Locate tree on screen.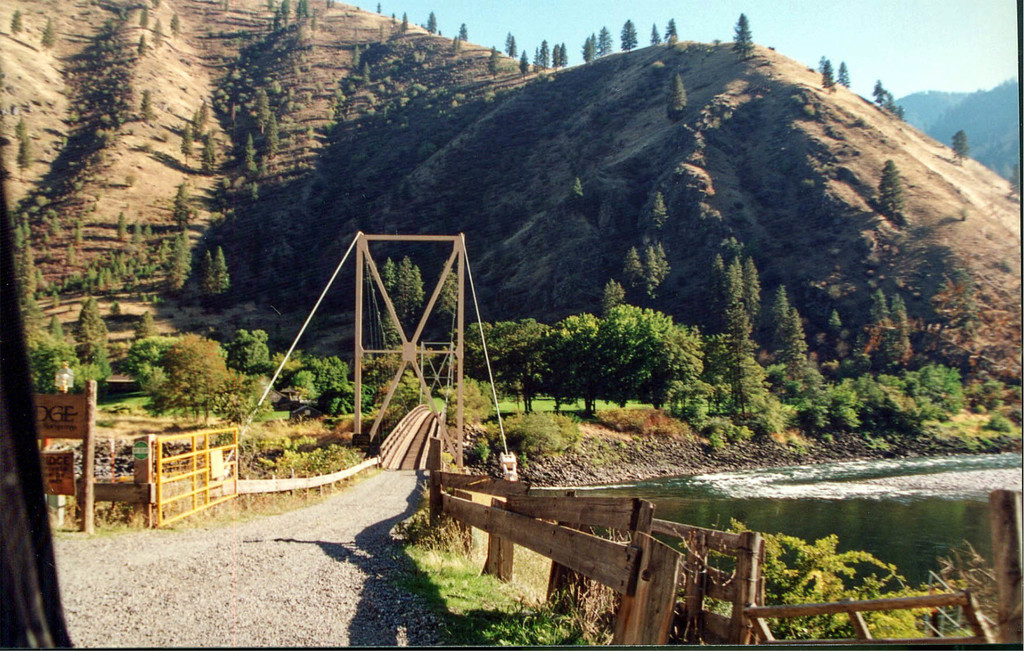
On screen at BBox(16, 140, 29, 179).
